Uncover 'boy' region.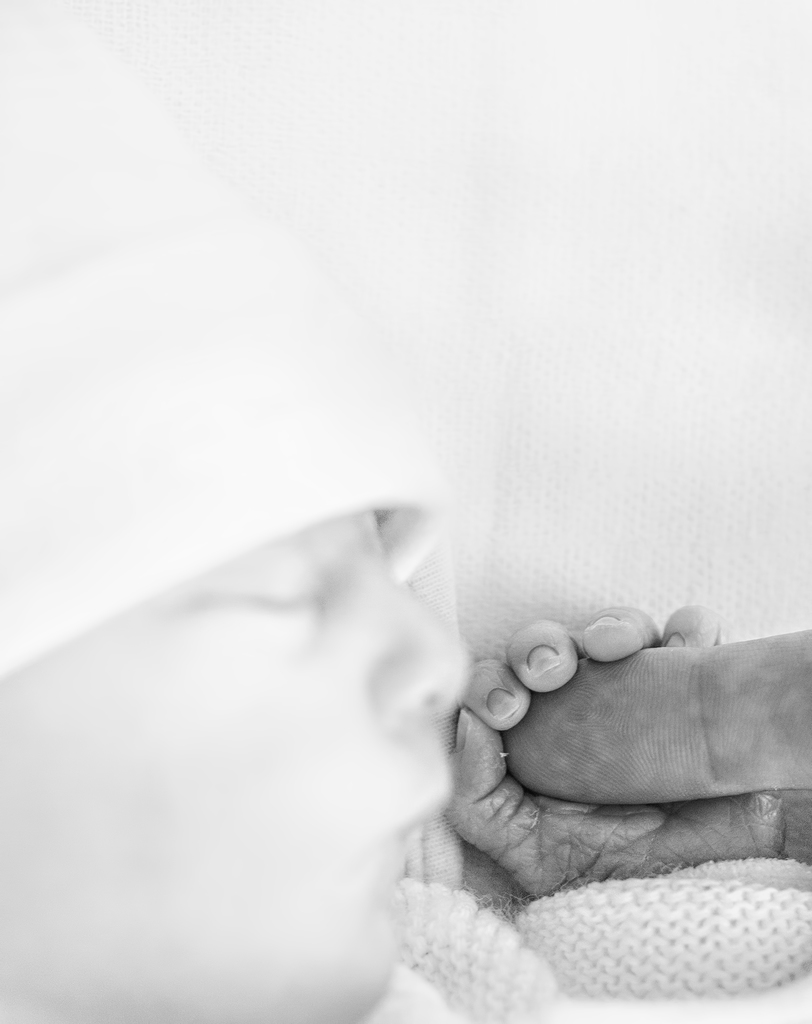
Uncovered: <bbox>51, 235, 737, 1023</bbox>.
